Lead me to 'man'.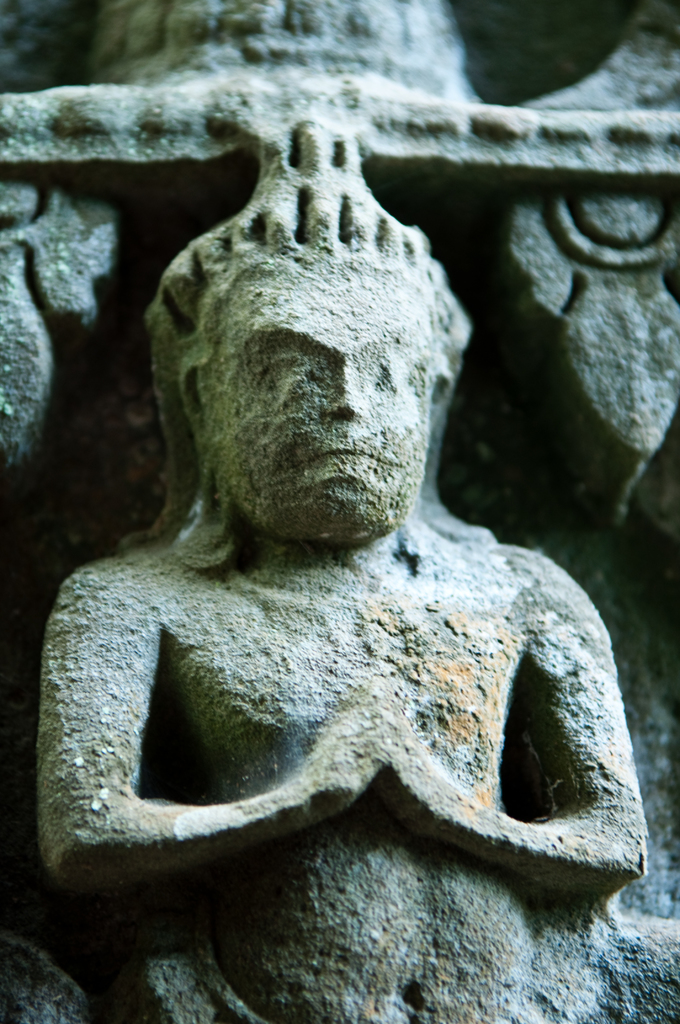
Lead to (35,166,643,1023).
